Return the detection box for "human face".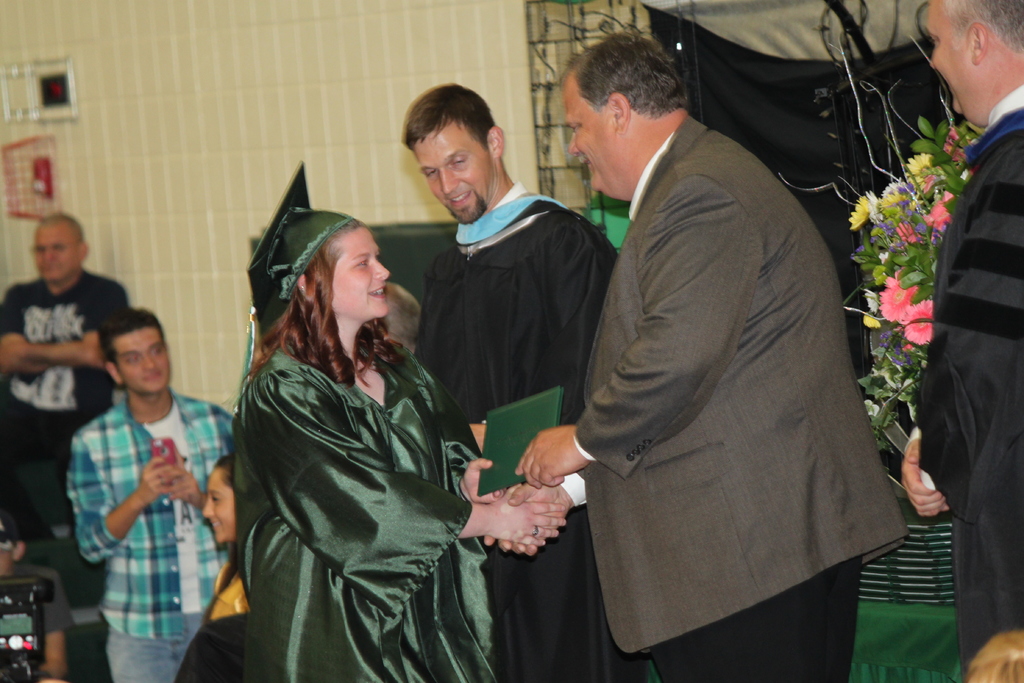
[412, 120, 495, 224].
